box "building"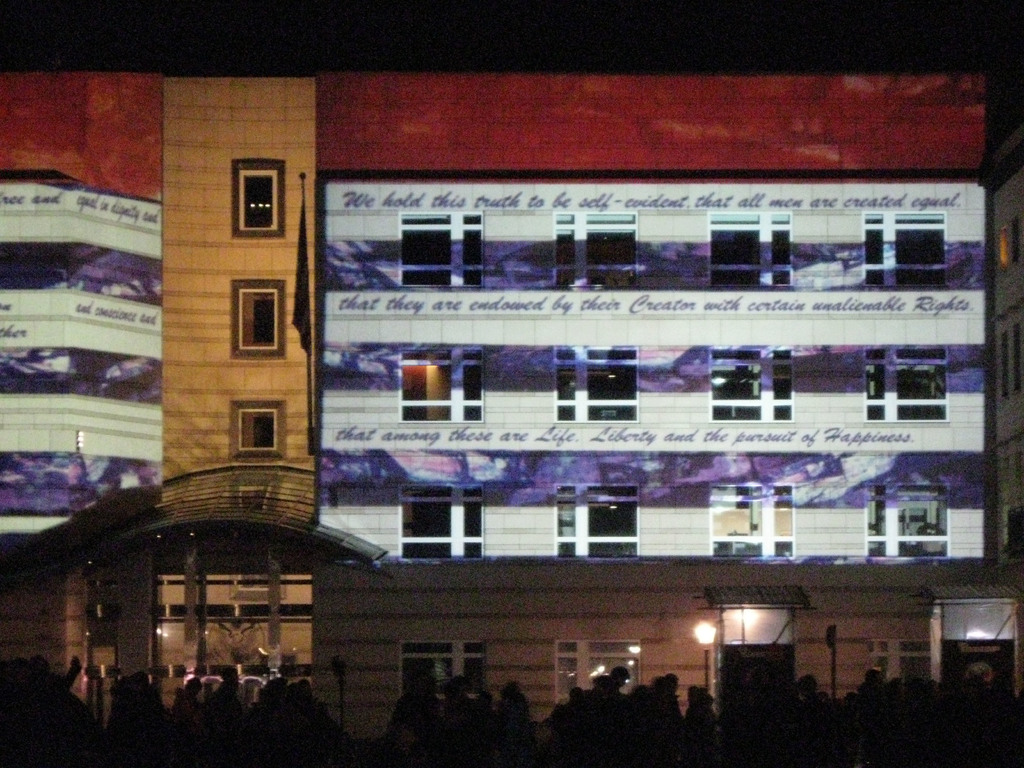
Rect(0, 74, 1023, 745)
